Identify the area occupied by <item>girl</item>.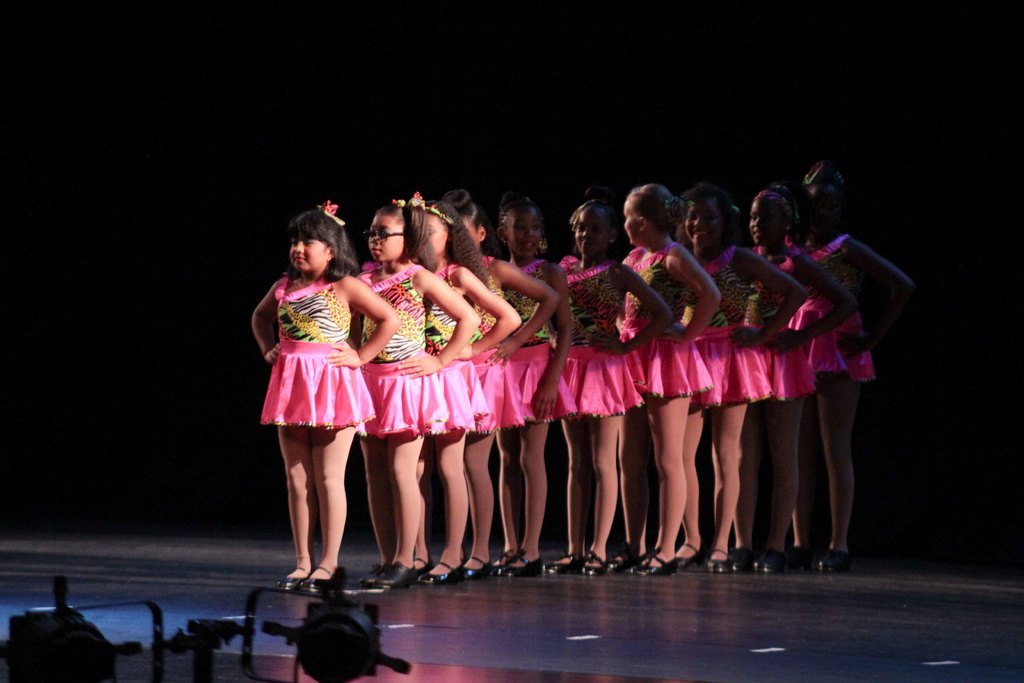
Area: {"x1": 623, "y1": 172, "x2": 718, "y2": 588}.
